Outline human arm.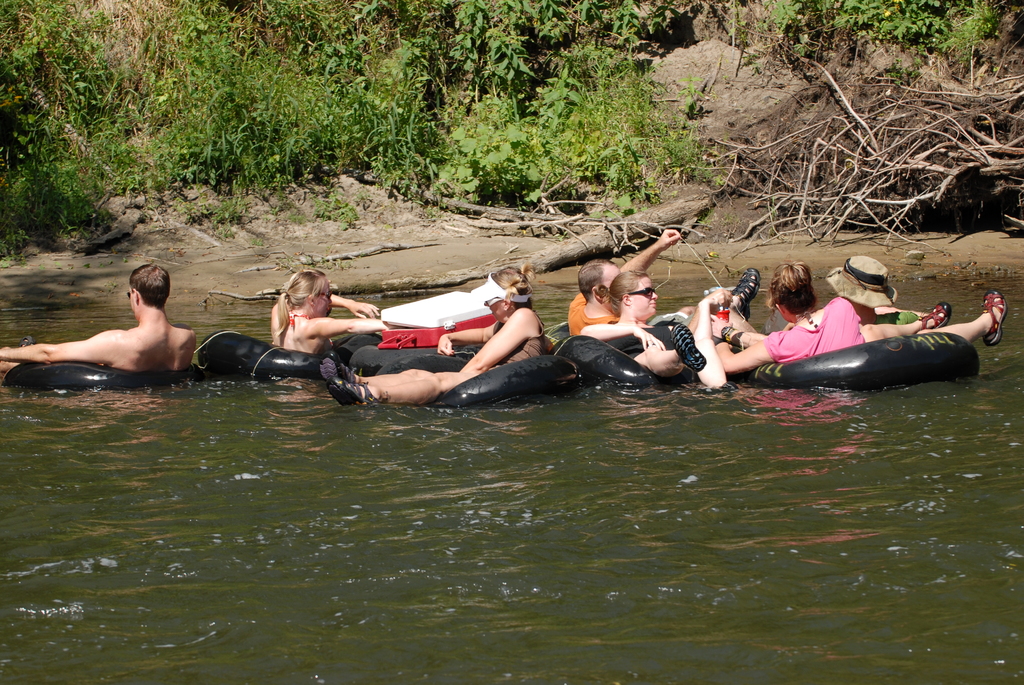
Outline: (left=686, top=288, right=735, bottom=333).
